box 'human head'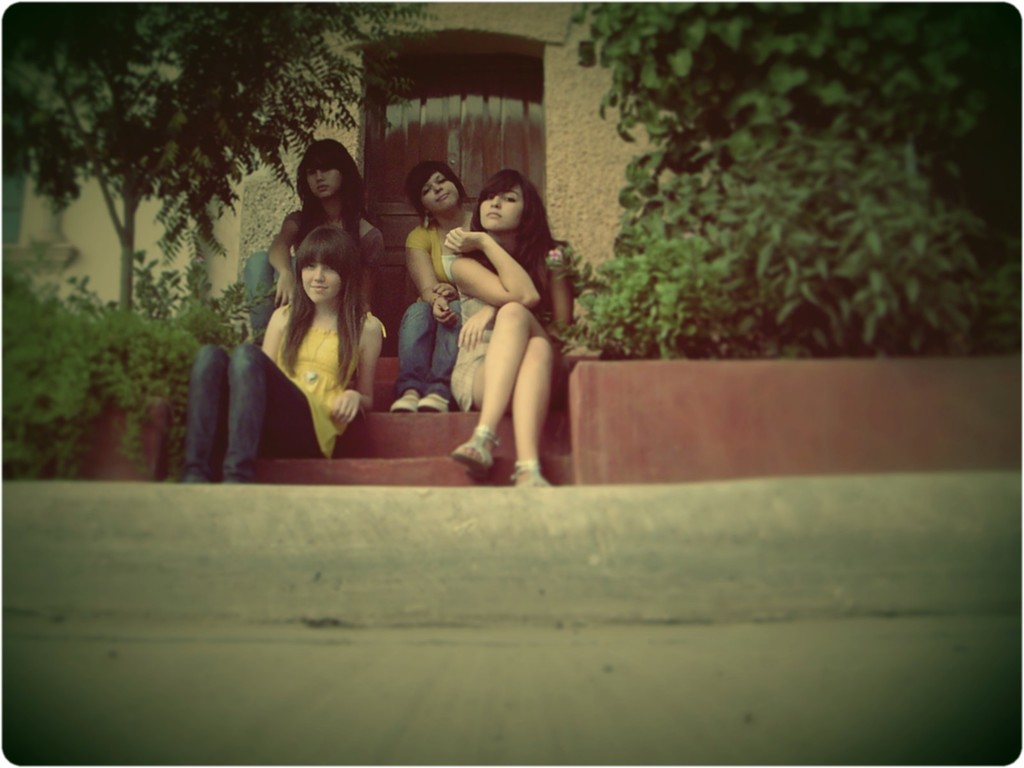
408,159,463,211
